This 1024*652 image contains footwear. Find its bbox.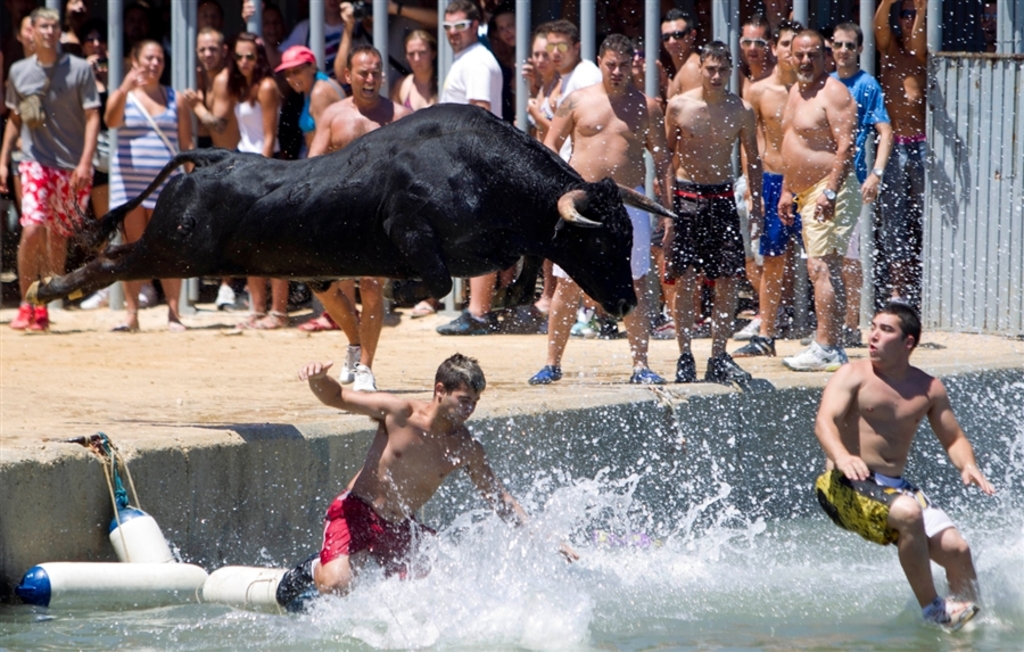
bbox=(835, 317, 861, 344).
